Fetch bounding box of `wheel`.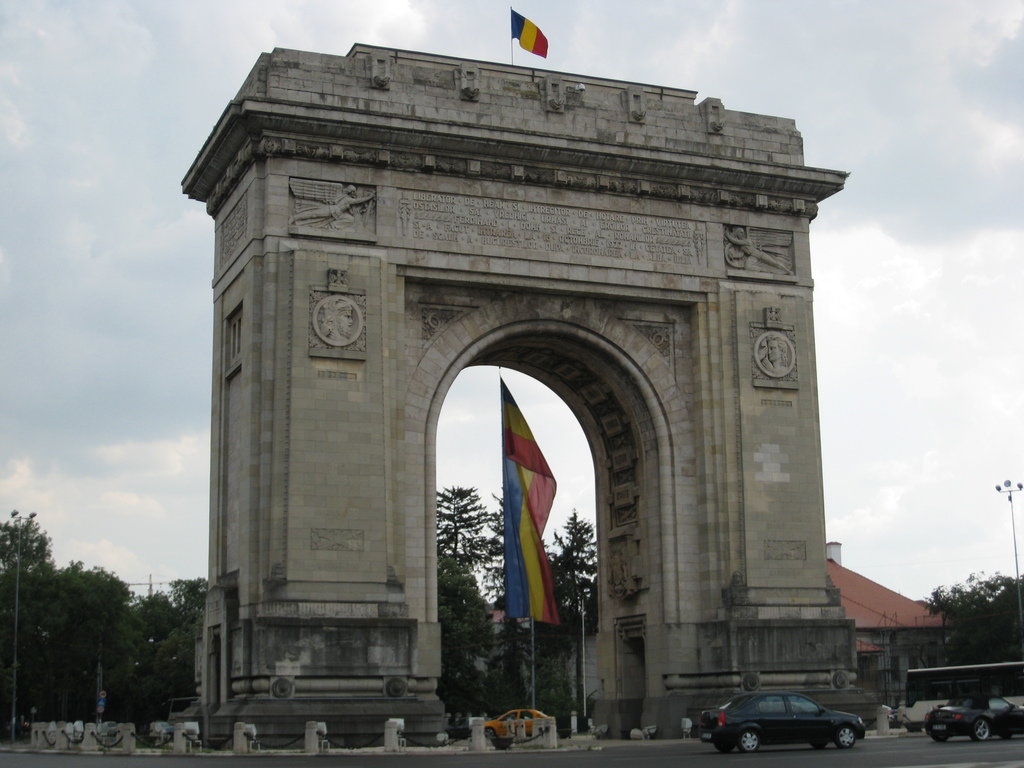
Bbox: region(929, 733, 949, 739).
